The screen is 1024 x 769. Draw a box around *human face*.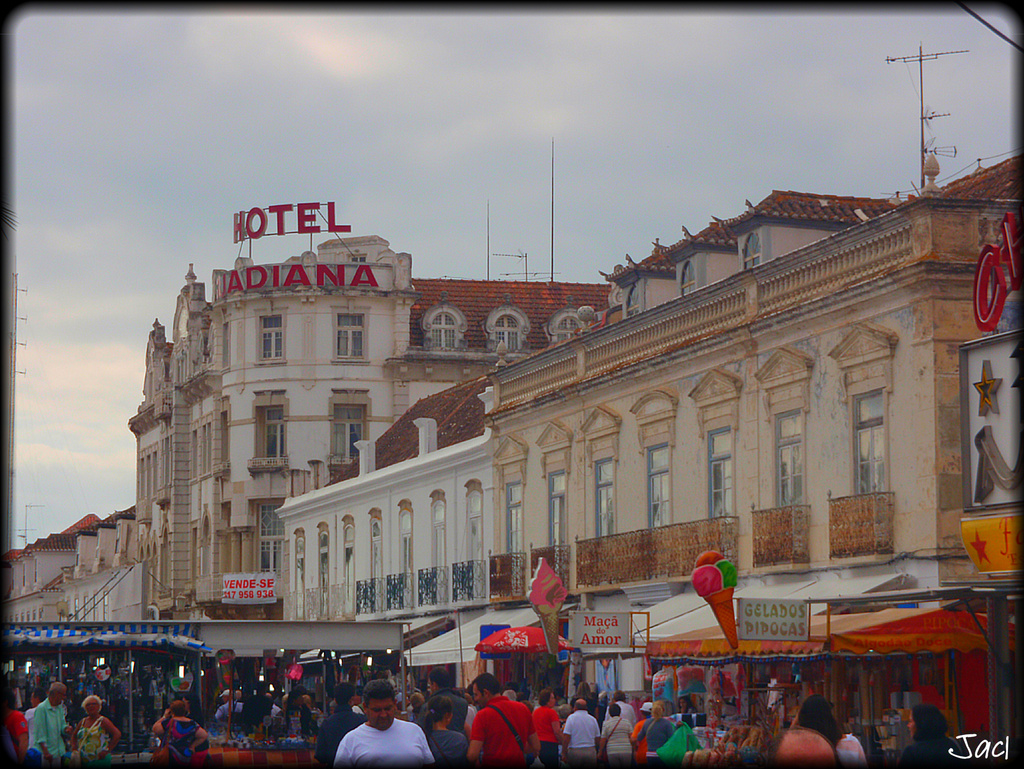
BBox(551, 691, 556, 706).
